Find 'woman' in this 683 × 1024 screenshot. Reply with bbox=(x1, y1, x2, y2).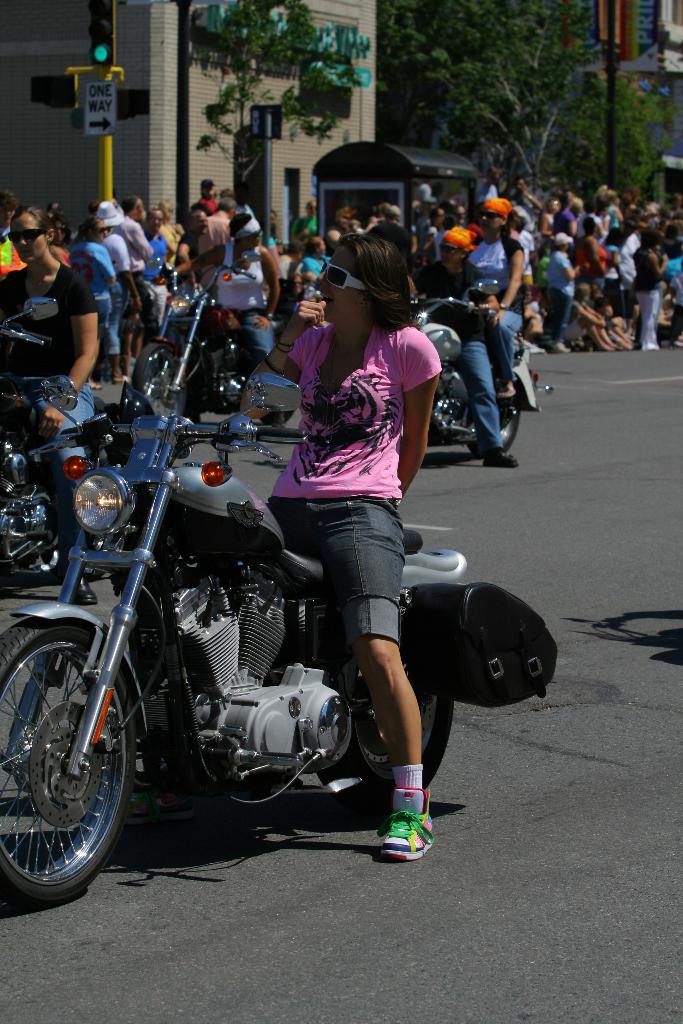
bbox=(631, 232, 671, 356).
